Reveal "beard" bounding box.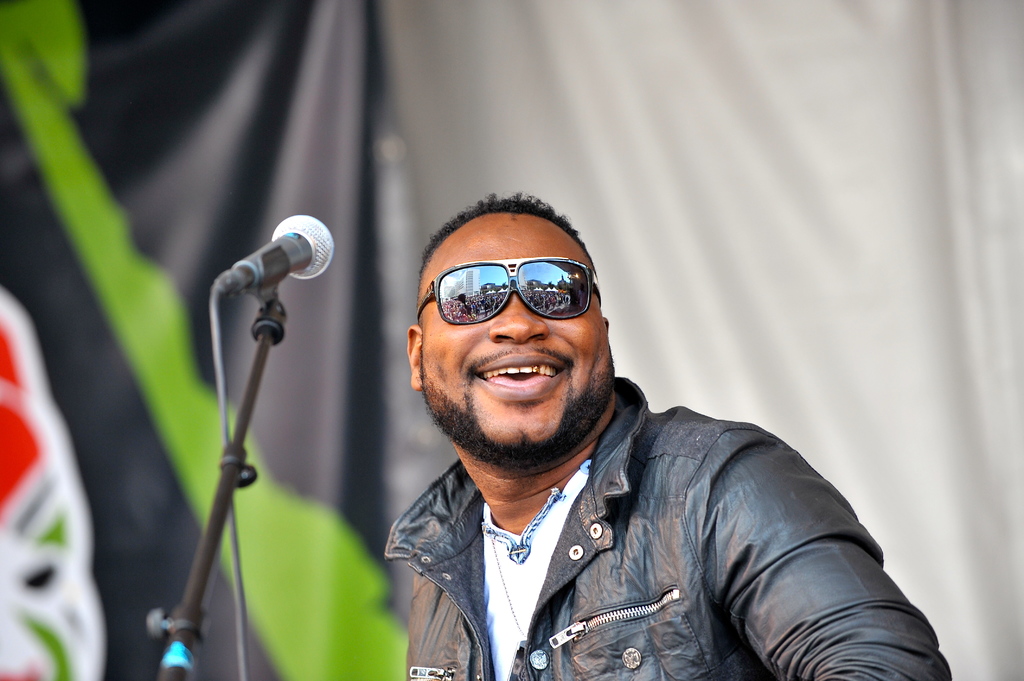
Revealed: (left=417, top=366, right=618, bottom=470).
